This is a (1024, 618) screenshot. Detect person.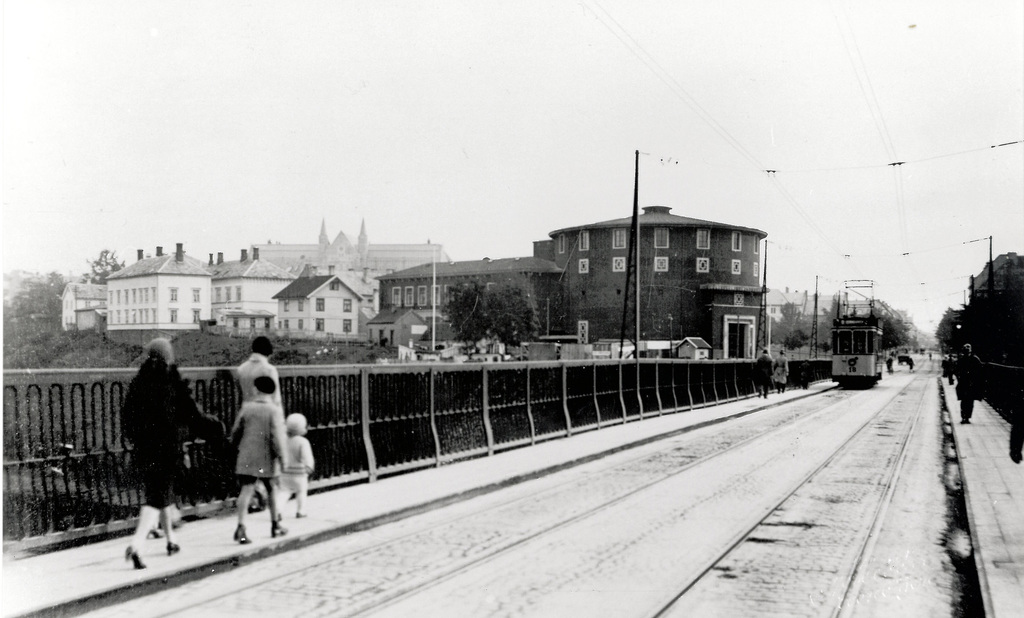
bbox=[956, 345, 982, 425].
